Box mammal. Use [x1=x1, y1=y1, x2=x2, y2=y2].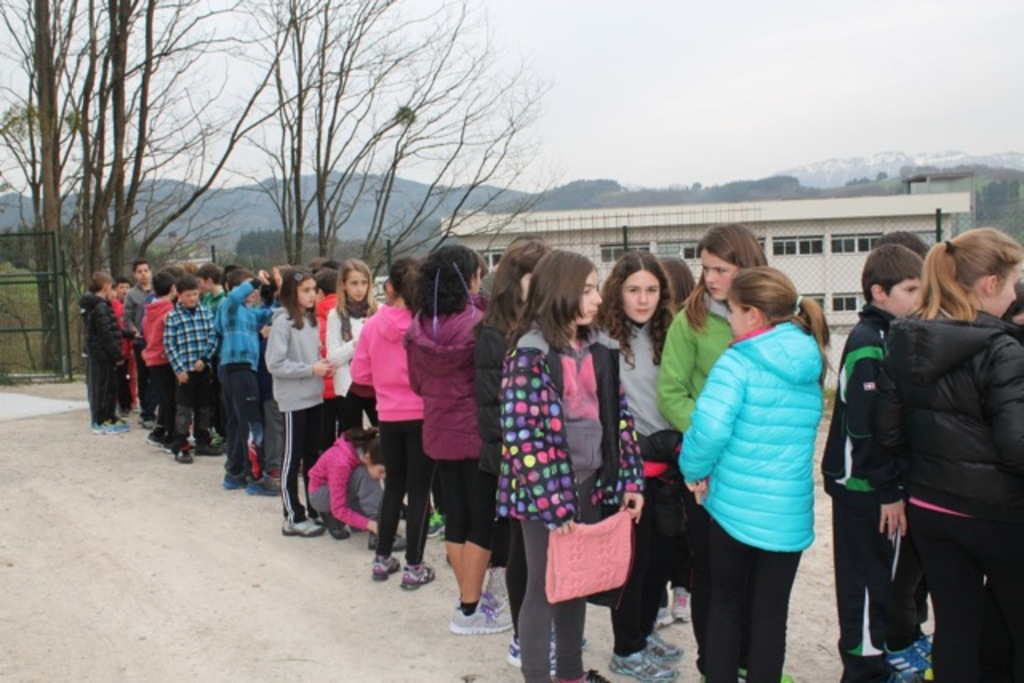
[x1=134, y1=266, x2=182, y2=440].
